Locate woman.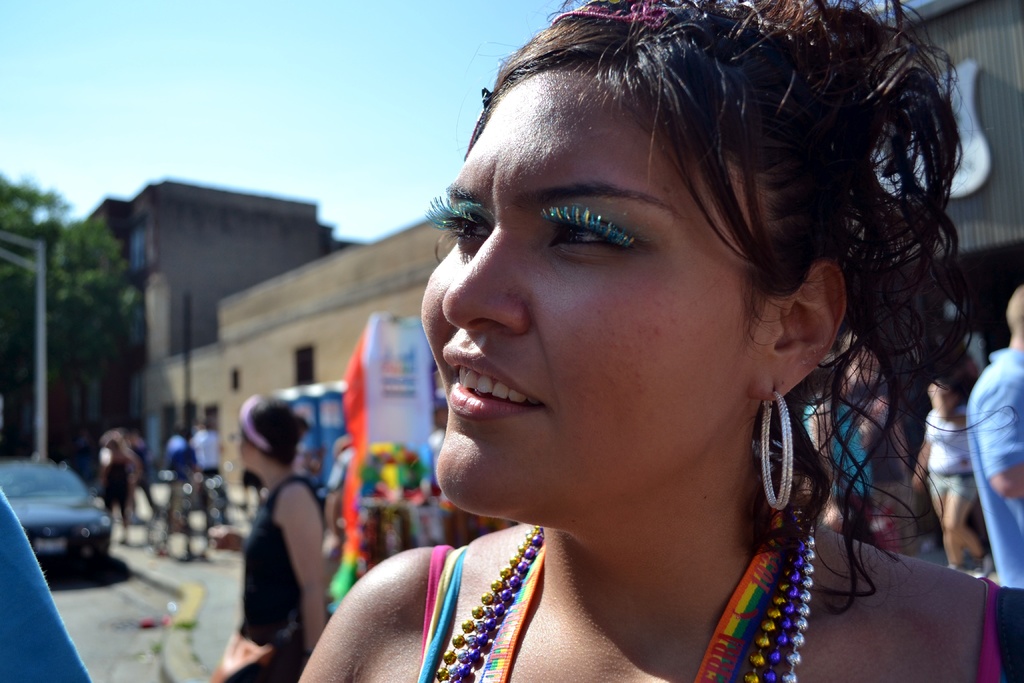
Bounding box: 102,425,138,547.
